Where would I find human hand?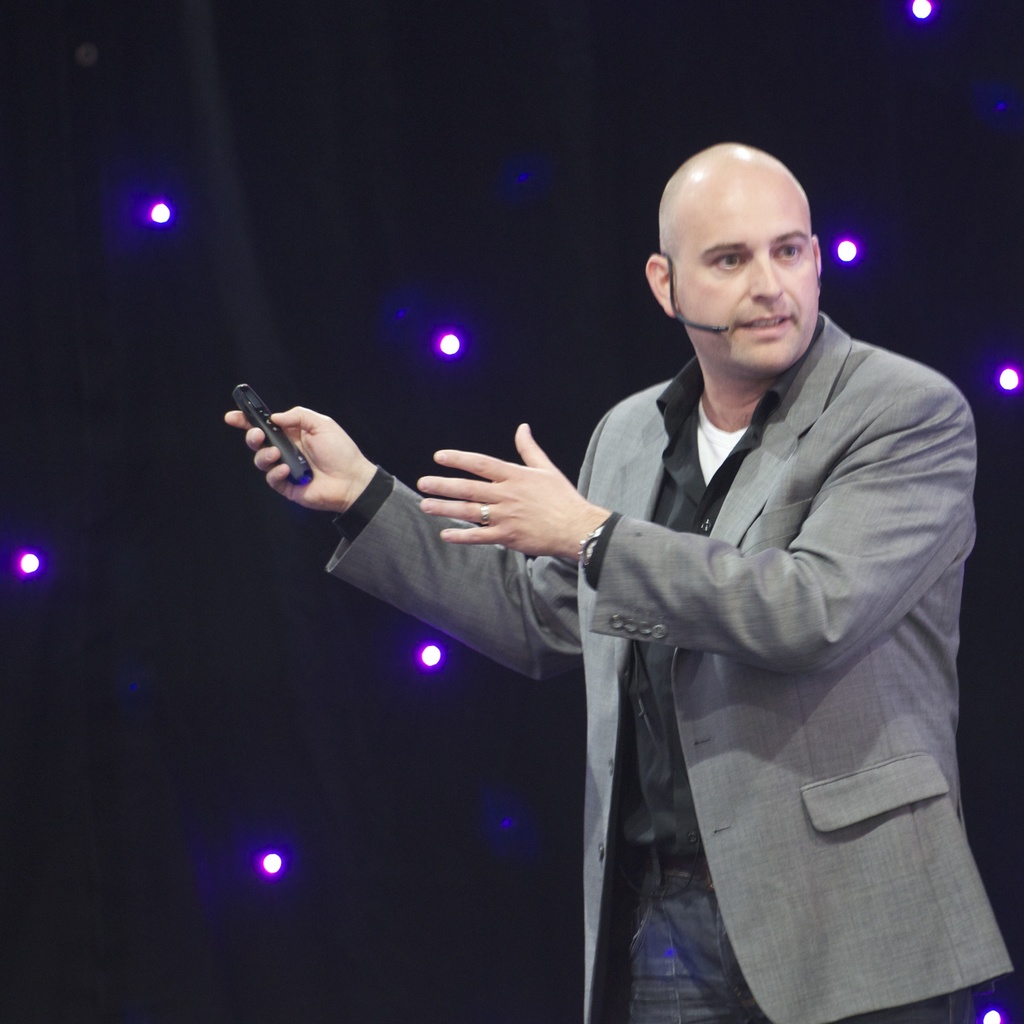
At <bbox>412, 419, 593, 561</bbox>.
